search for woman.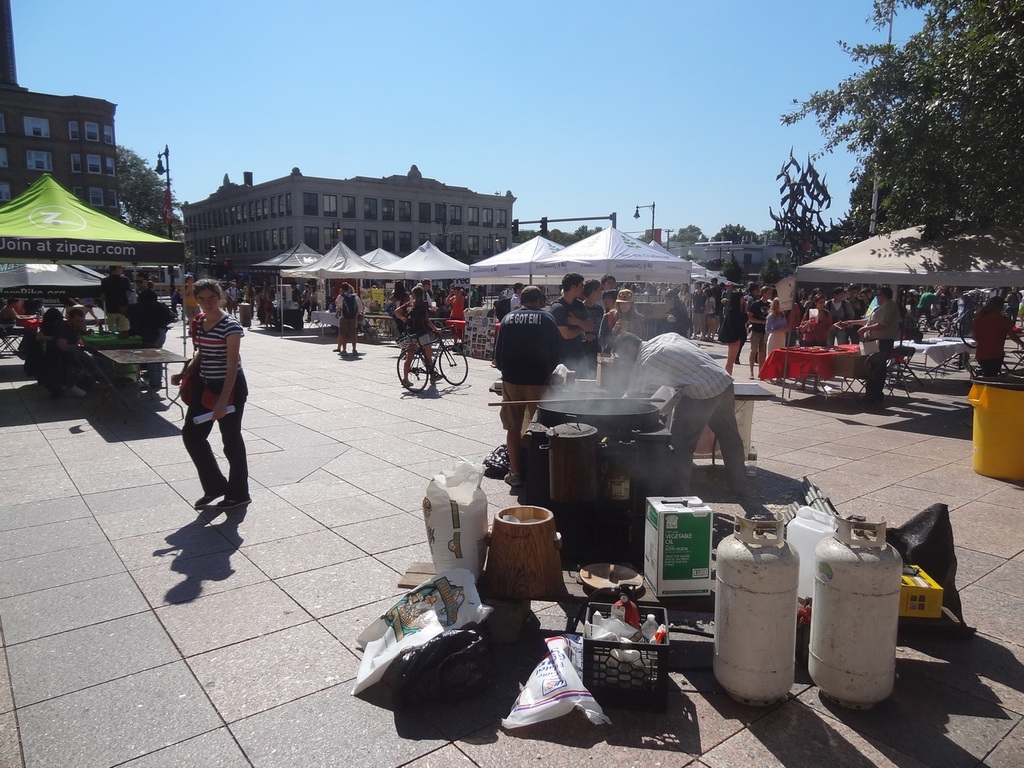
Found at (596, 286, 646, 363).
